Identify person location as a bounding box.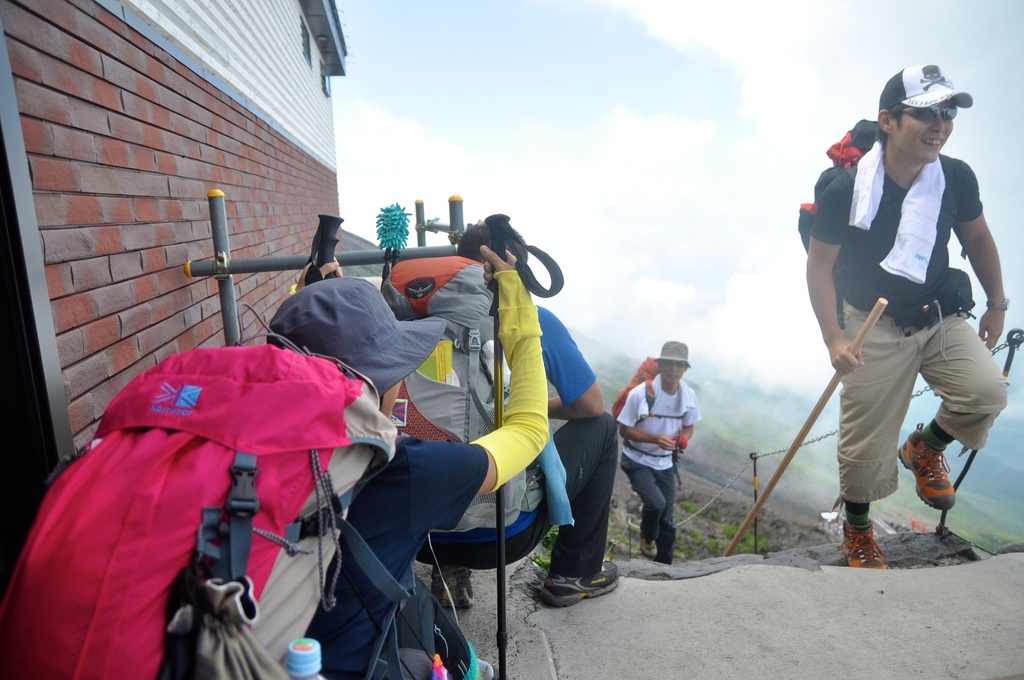
l=266, t=243, r=552, b=679.
